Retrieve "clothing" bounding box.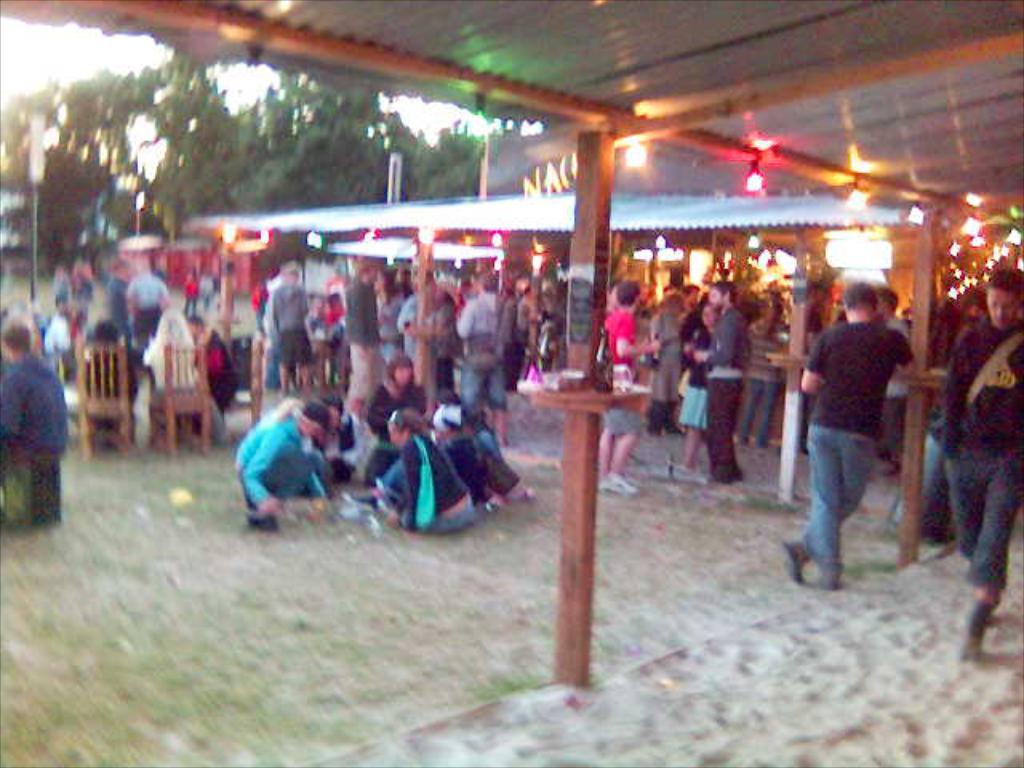
Bounding box: <bbox>126, 322, 192, 443</bbox>.
